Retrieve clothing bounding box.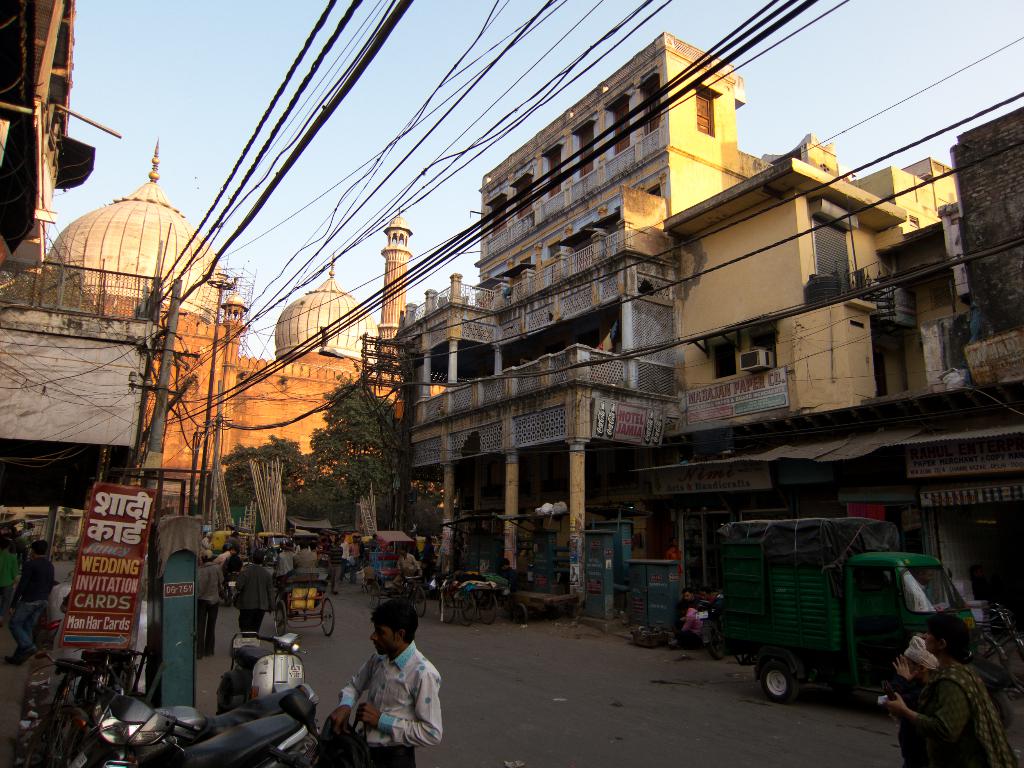
Bounding box: [x1=234, y1=557, x2=275, y2=631].
